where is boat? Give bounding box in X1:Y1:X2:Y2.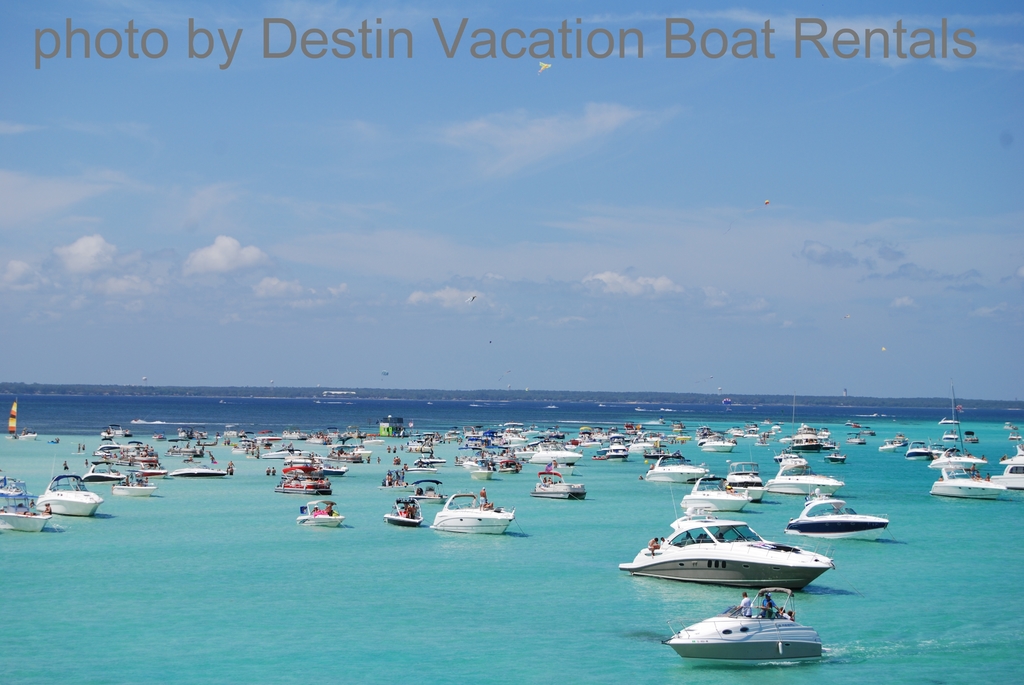
604:424:620:437.
